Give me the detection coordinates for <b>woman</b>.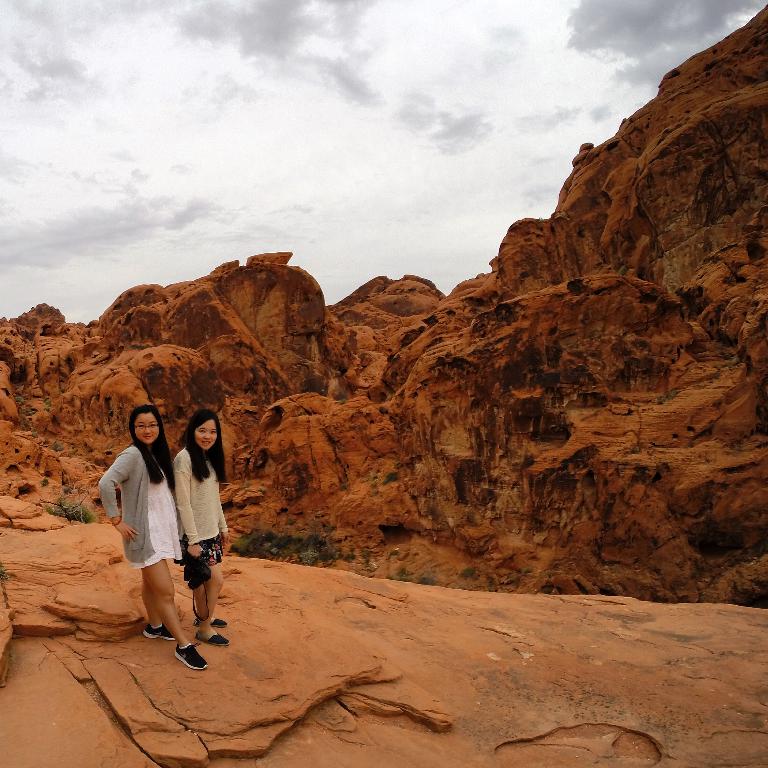
<region>167, 405, 231, 665</region>.
